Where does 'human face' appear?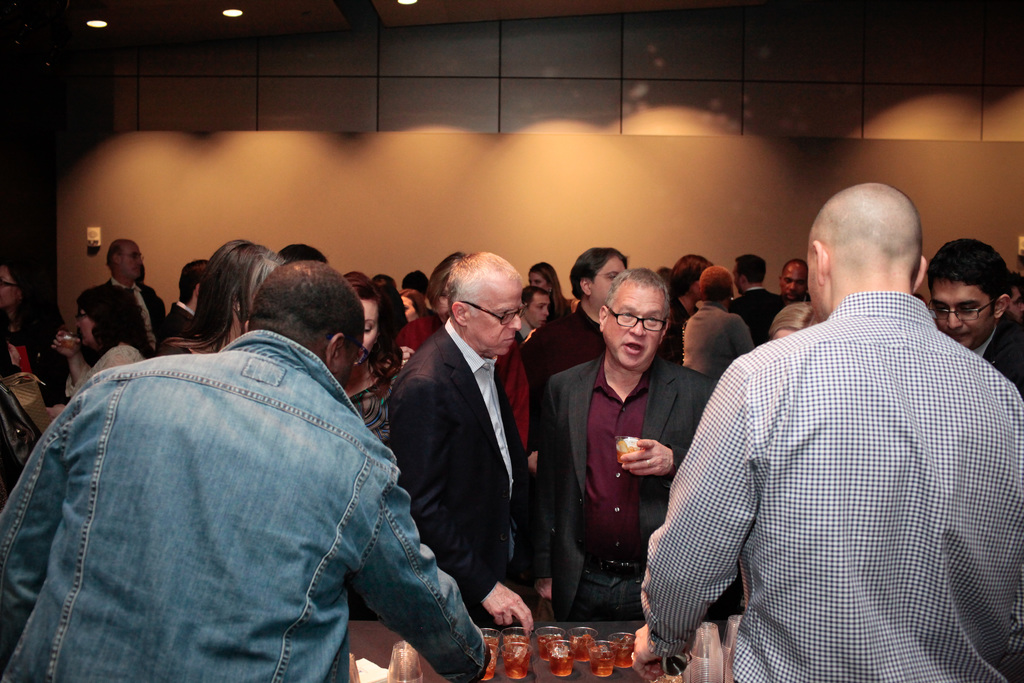
Appears at 72/298/95/347.
